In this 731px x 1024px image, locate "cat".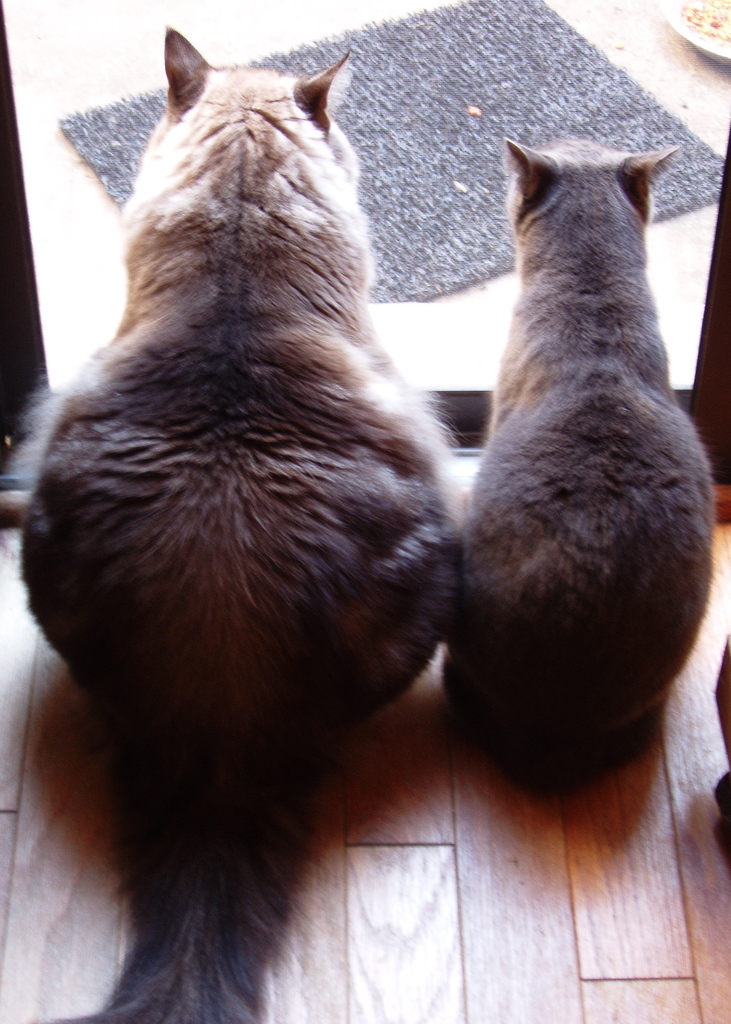
Bounding box: (left=13, top=23, right=468, bottom=1023).
